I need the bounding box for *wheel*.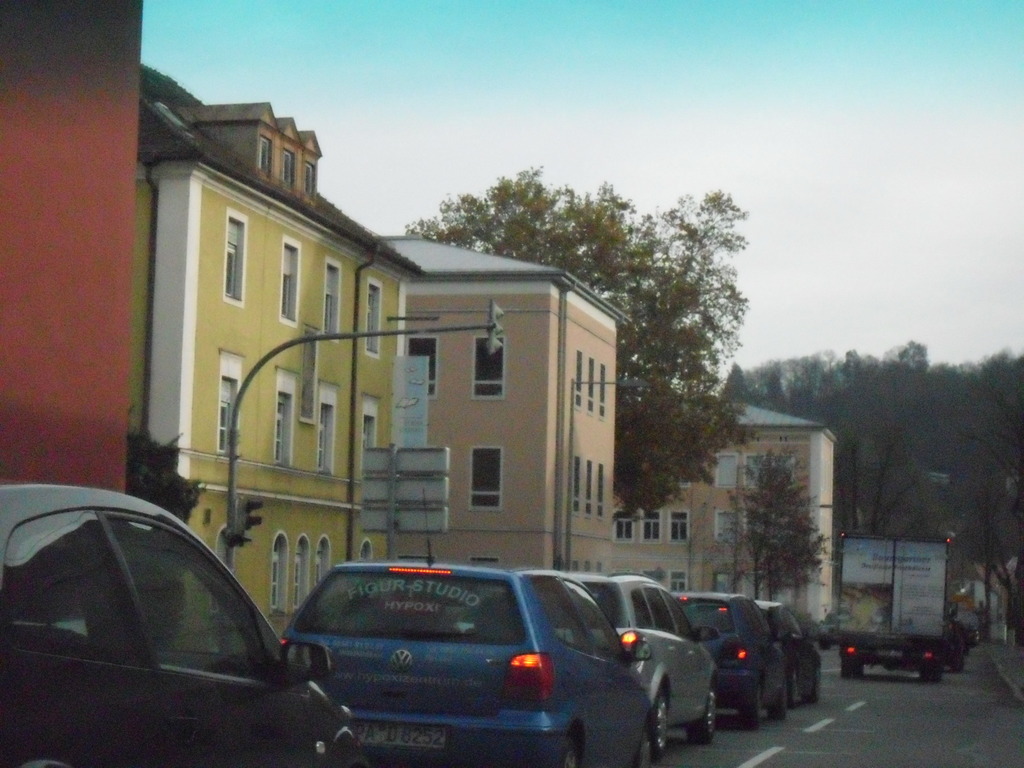
Here it is: [left=747, top=682, right=764, bottom=728].
